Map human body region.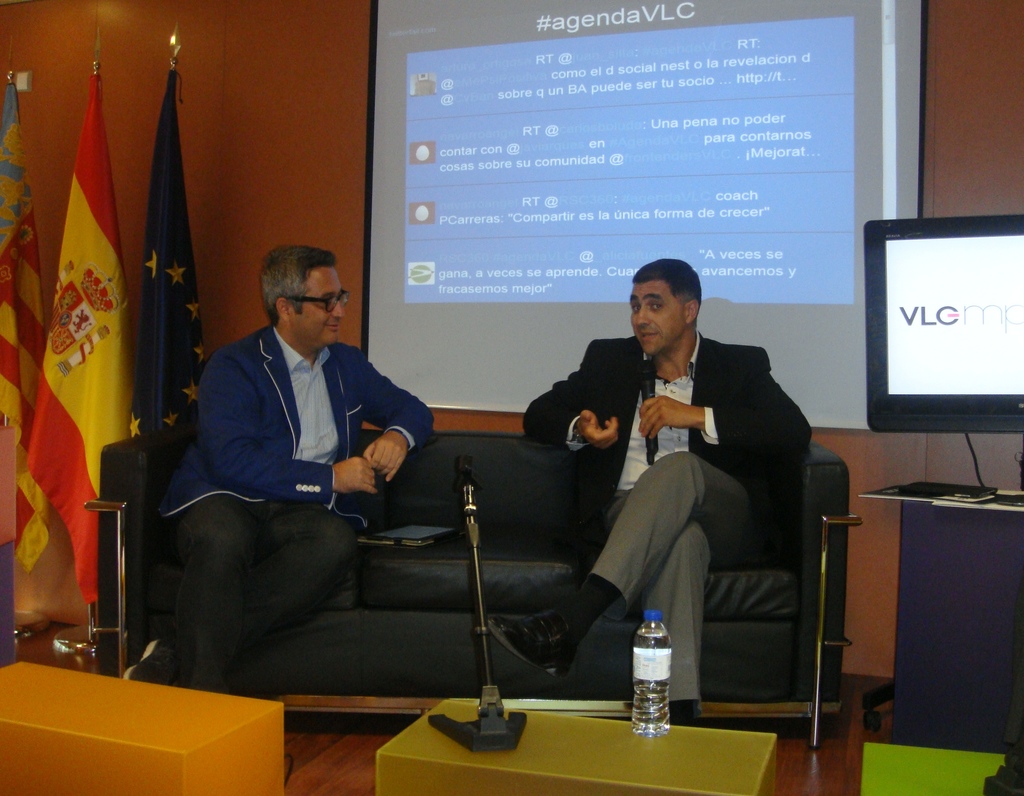
Mapped to 171 250 507 712.
